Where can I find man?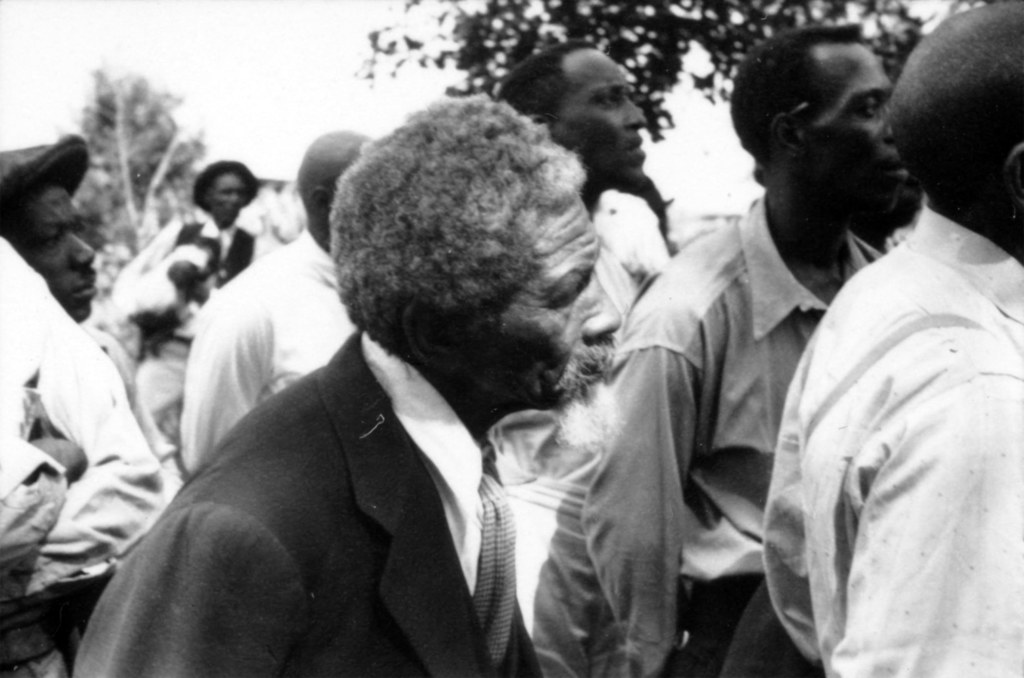
You can find it at left=179, top=126, right=373, bottom=476.
